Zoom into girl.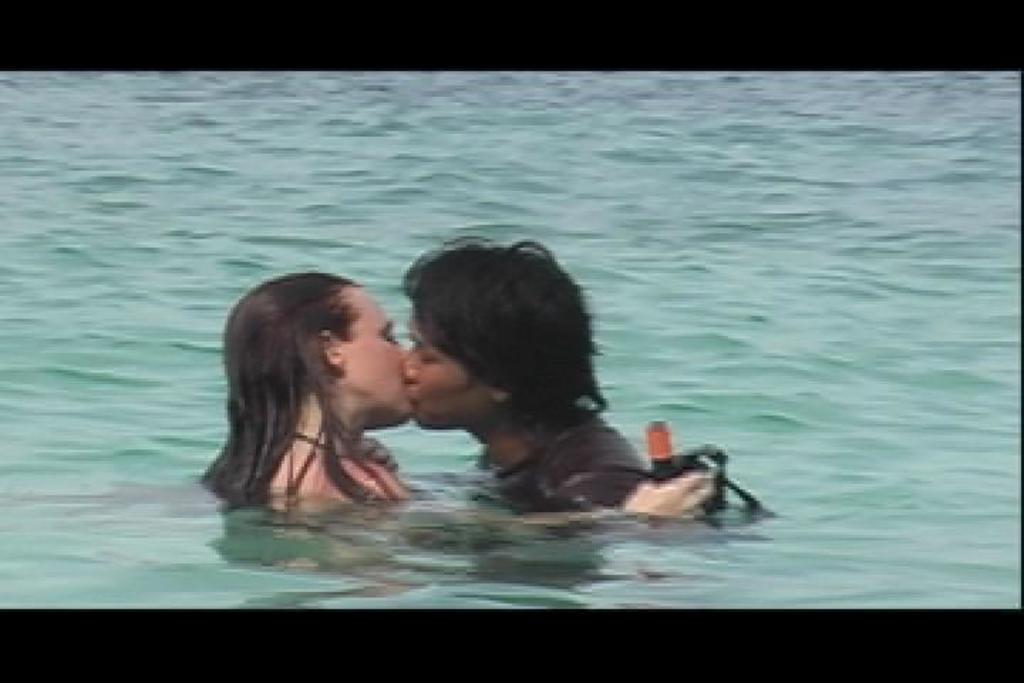
Zoom target: [x1=196, y1=268, x2=722, y2=518].
